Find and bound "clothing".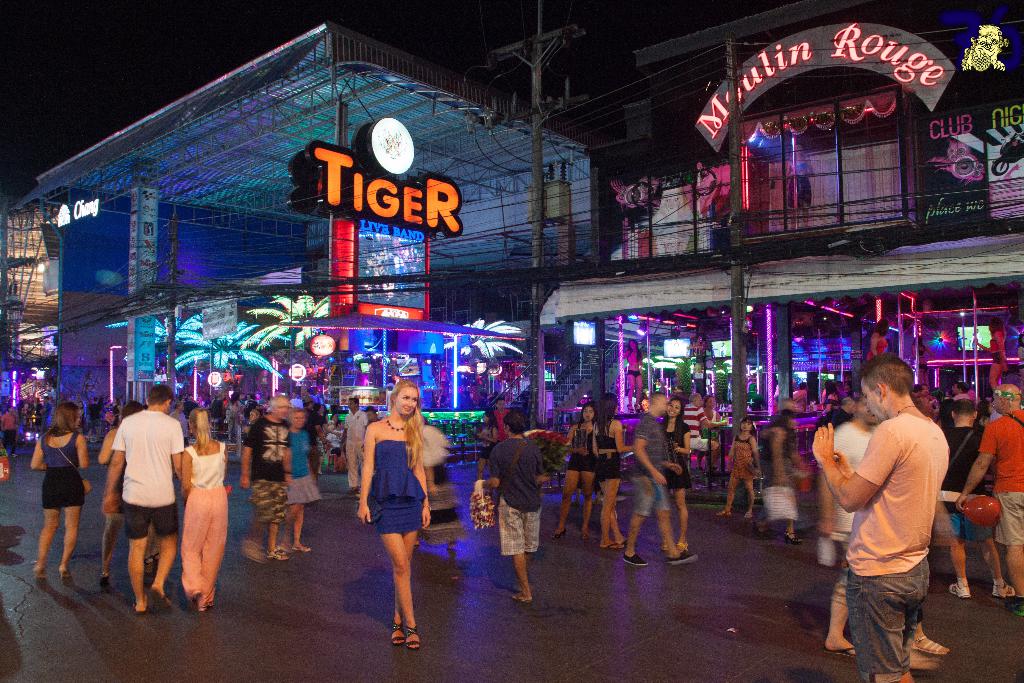
Bound: left=232, top=404, right=244, bottom=439.
